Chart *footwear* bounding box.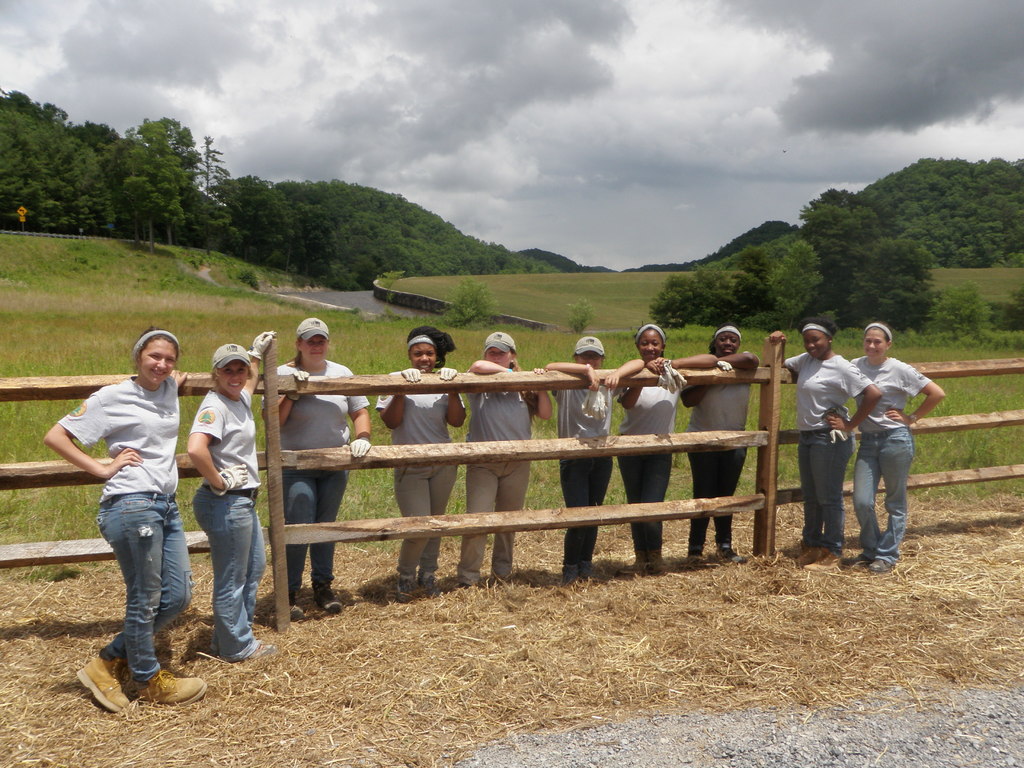
Charted: bbox=(807, 547, 838, 568).
